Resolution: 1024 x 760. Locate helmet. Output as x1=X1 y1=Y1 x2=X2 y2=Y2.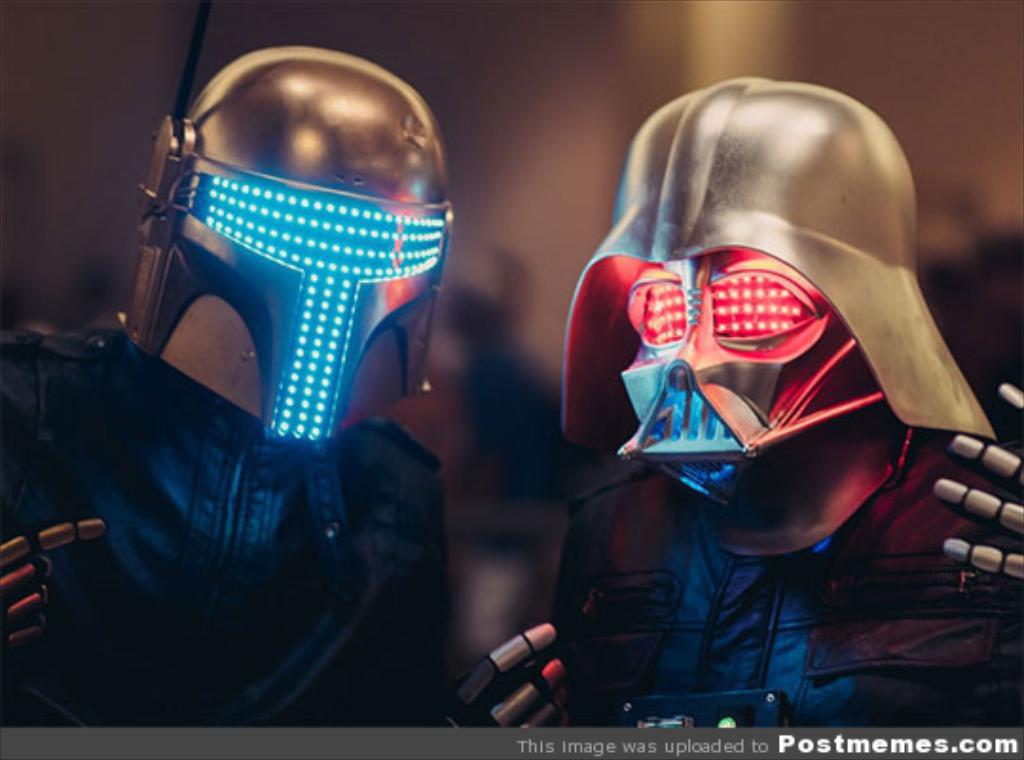
x1=125 y1=23 x2=468 y2=459.
